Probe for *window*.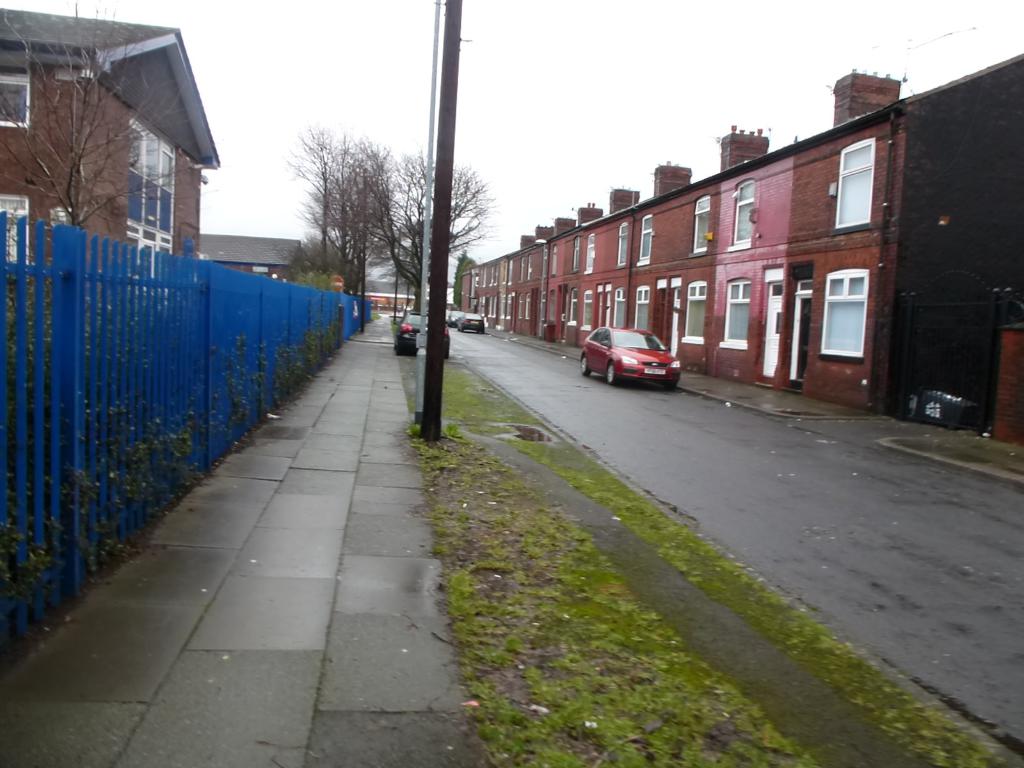
Probe result: rect(614, 285, 636, 328).
